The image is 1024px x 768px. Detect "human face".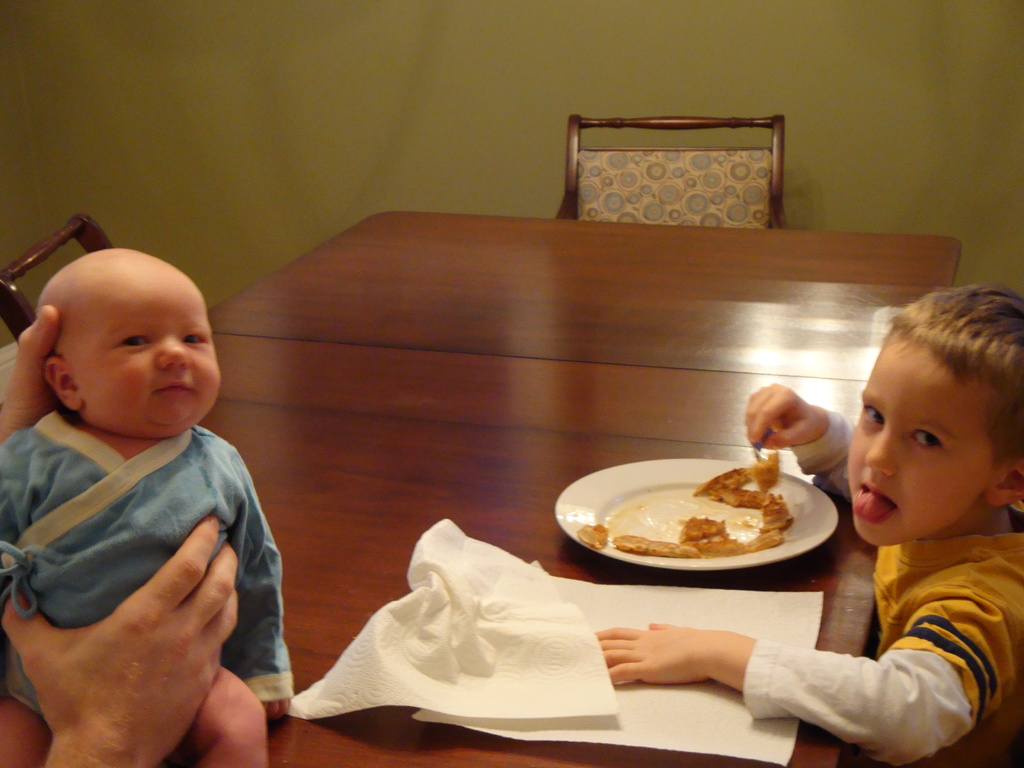
Detection: BBox(60, 259, 220, 435).
